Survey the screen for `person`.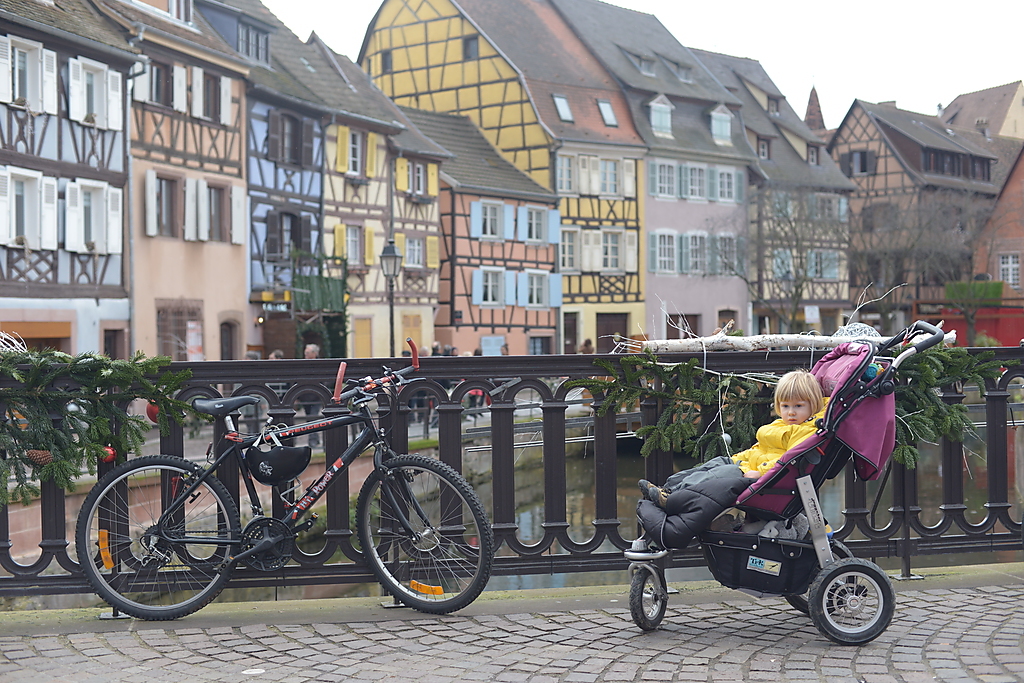
Survey found: box(262, 341, 297, 415).
